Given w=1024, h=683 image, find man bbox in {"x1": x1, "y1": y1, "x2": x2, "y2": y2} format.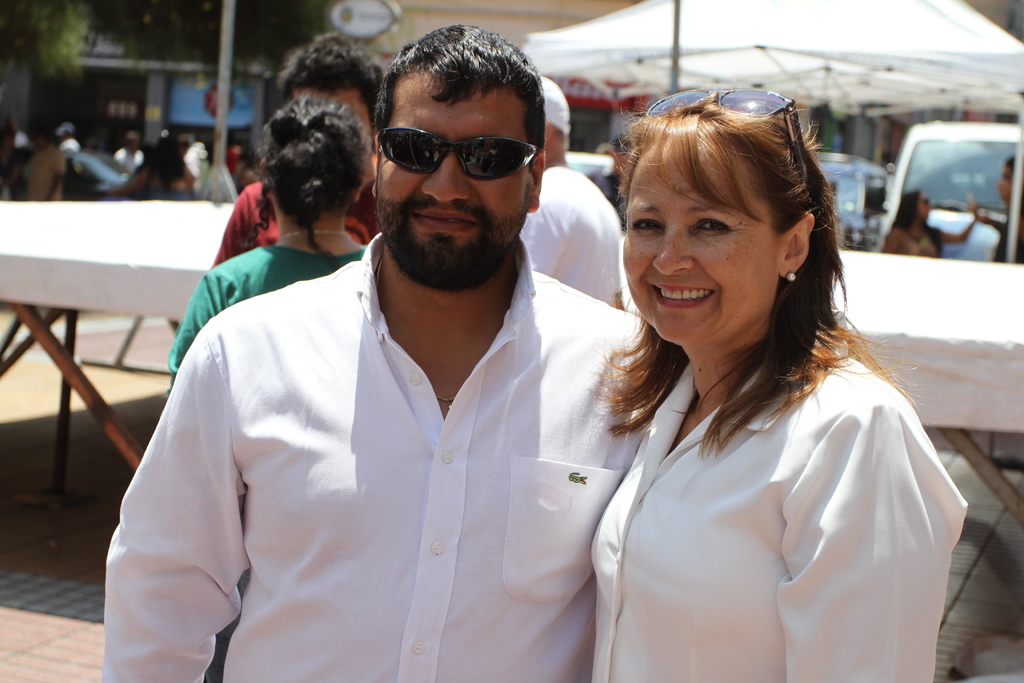
{"x1": 129, "y1": 32, "x2": 696, "y2": 673}.
